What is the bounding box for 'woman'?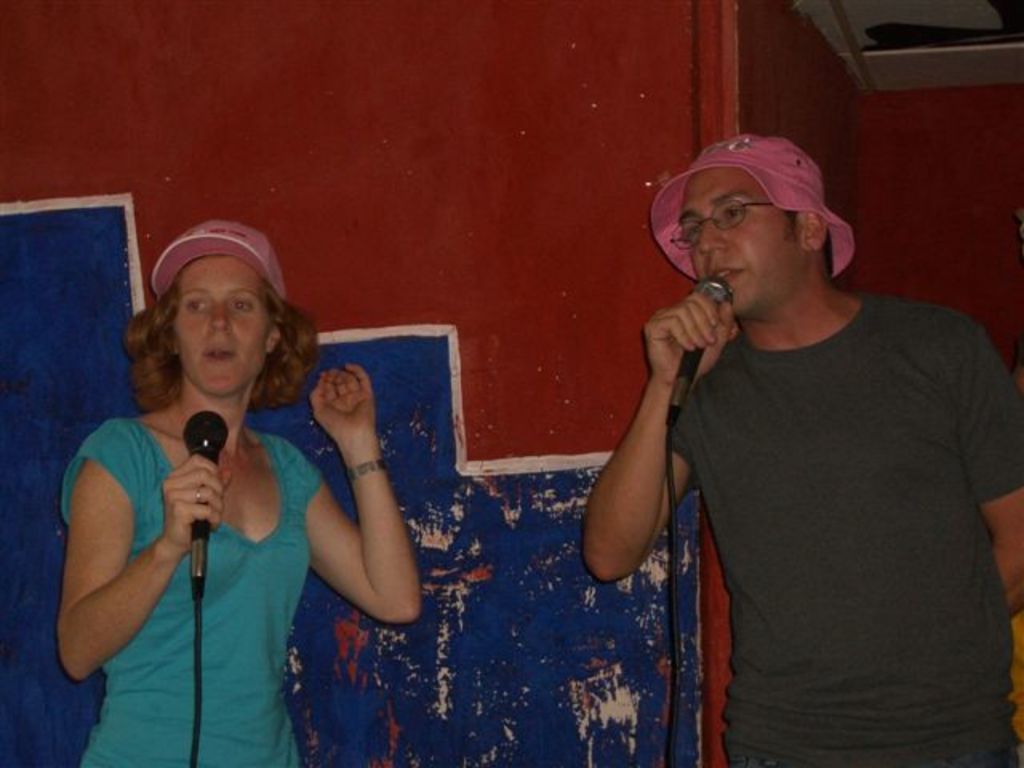
Rect(40, 219, 334, 750).
